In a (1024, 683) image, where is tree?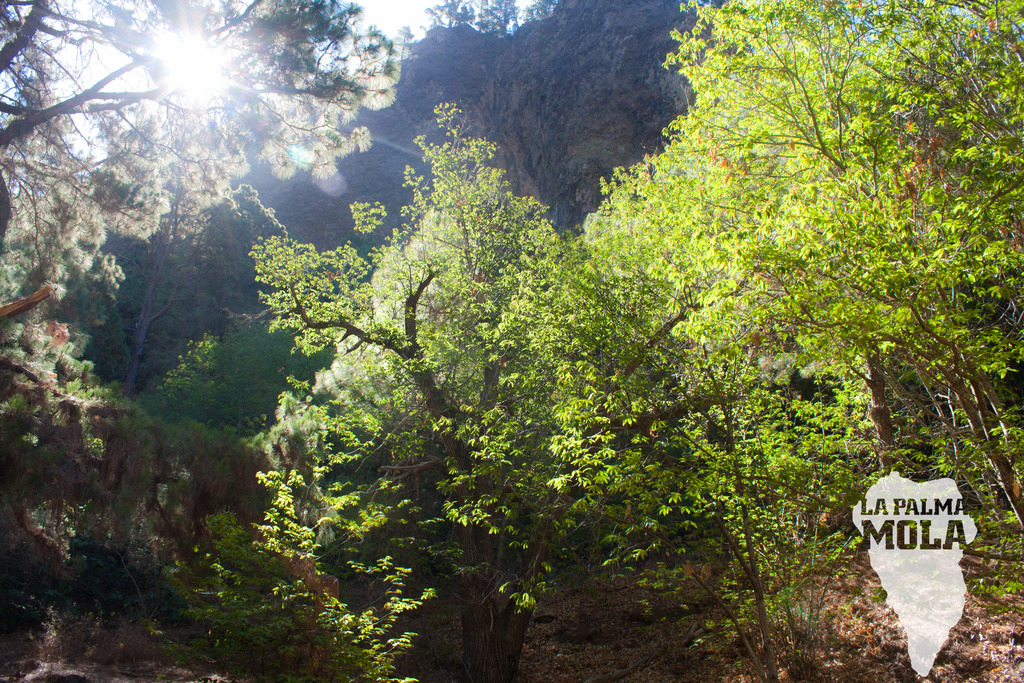
crop(0, 0, 414, 366).
